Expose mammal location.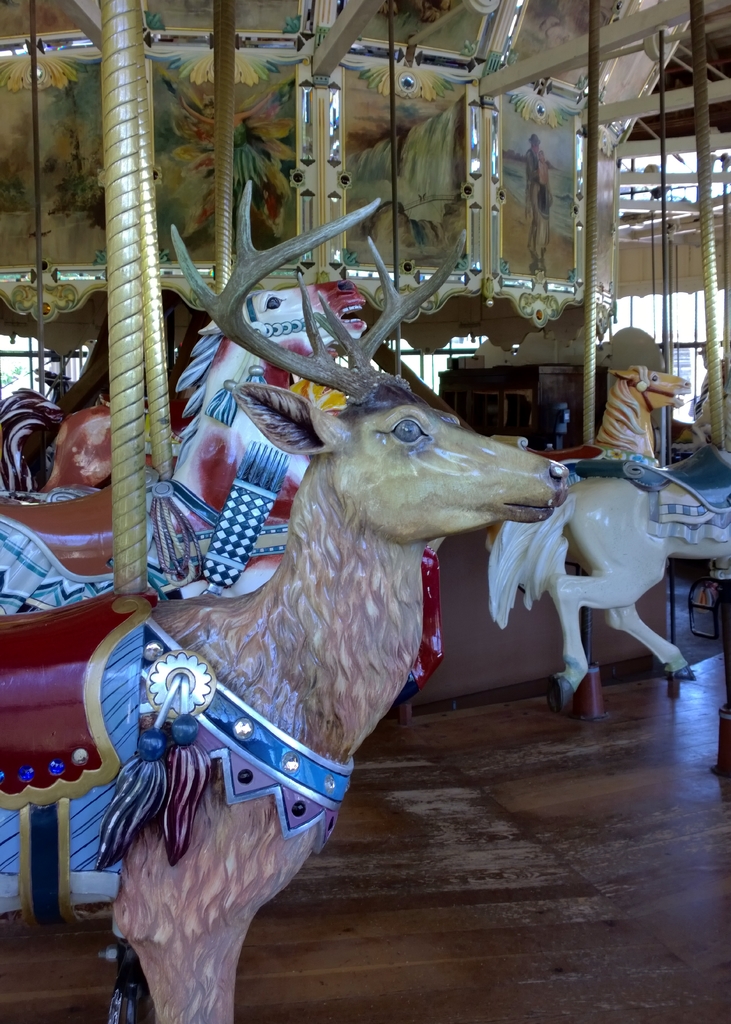
Exposed at <box>0,273,446,711</box>.
